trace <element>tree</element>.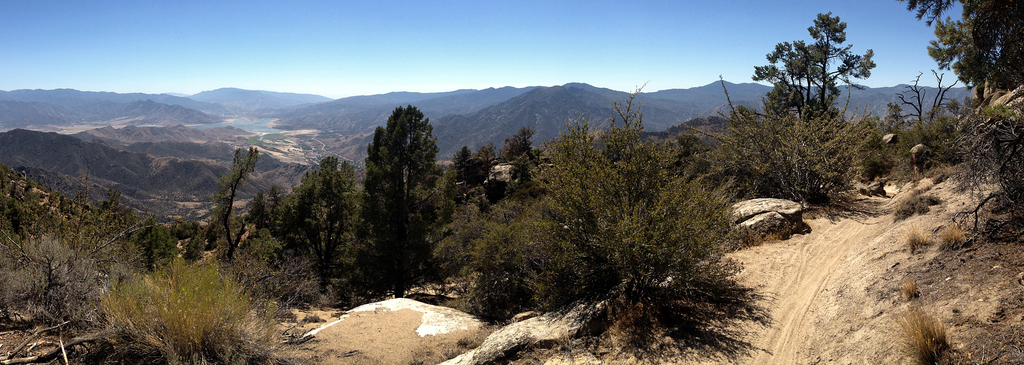
Traced to select_region(348, 83, 438, 278).
